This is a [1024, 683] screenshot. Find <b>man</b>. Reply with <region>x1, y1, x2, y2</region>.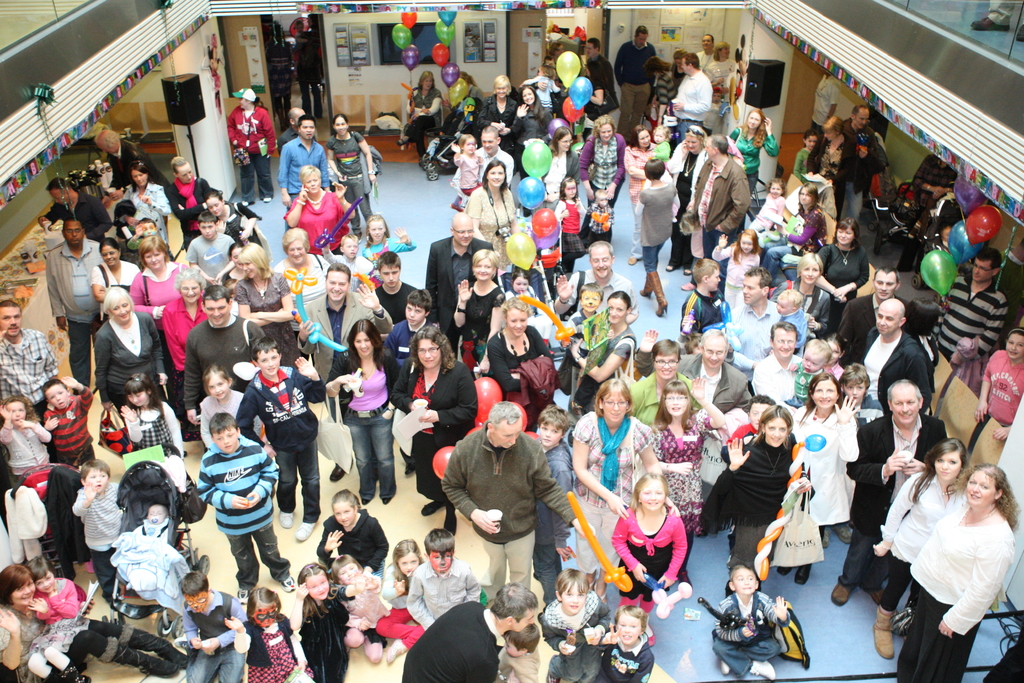
<region>424, 215, 492, 355</region>.
